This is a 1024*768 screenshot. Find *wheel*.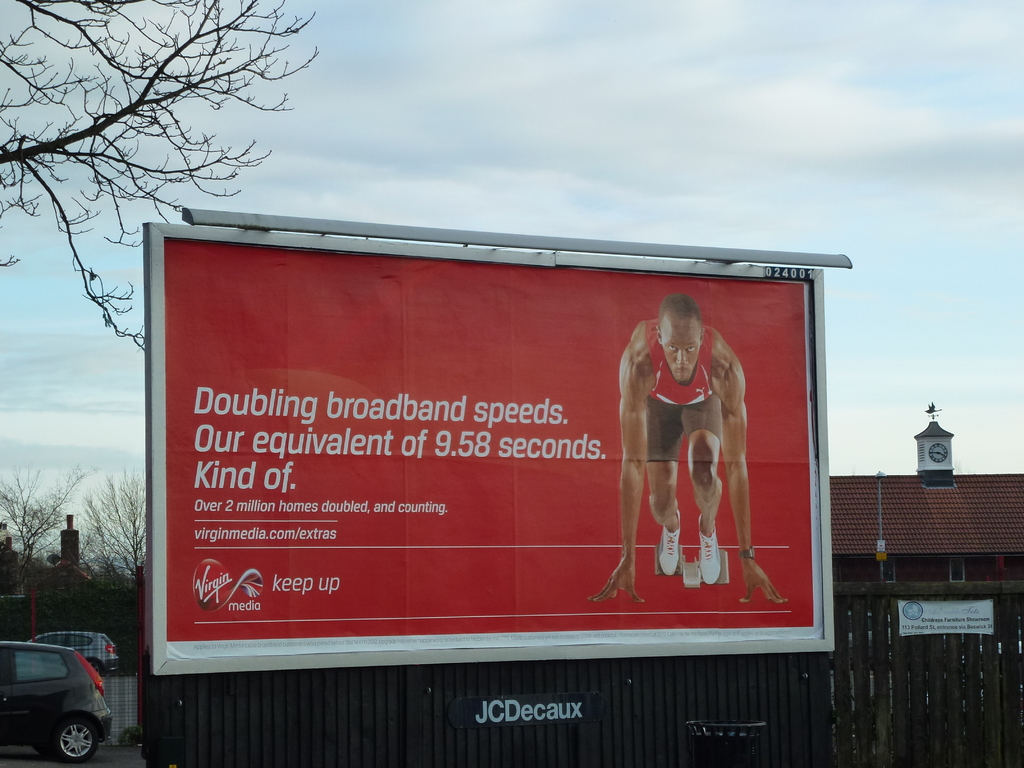
Bounding box: box=[45, 711, 106, 765].
